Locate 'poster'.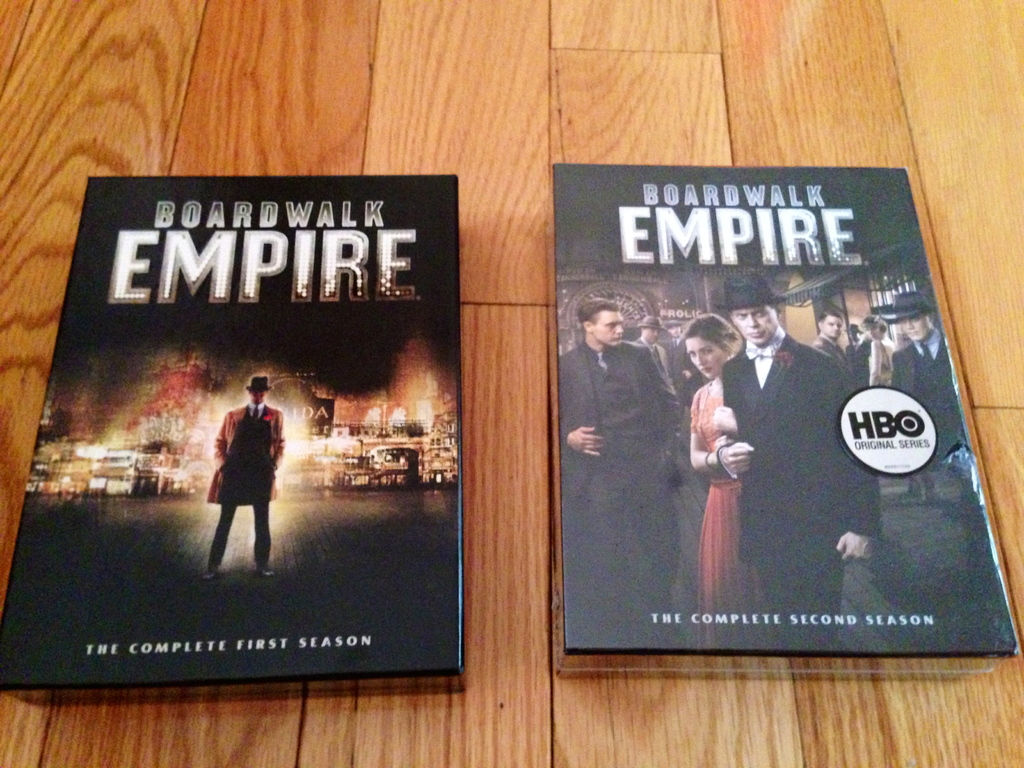
Bounding box: [0, 178, 460, 685].
